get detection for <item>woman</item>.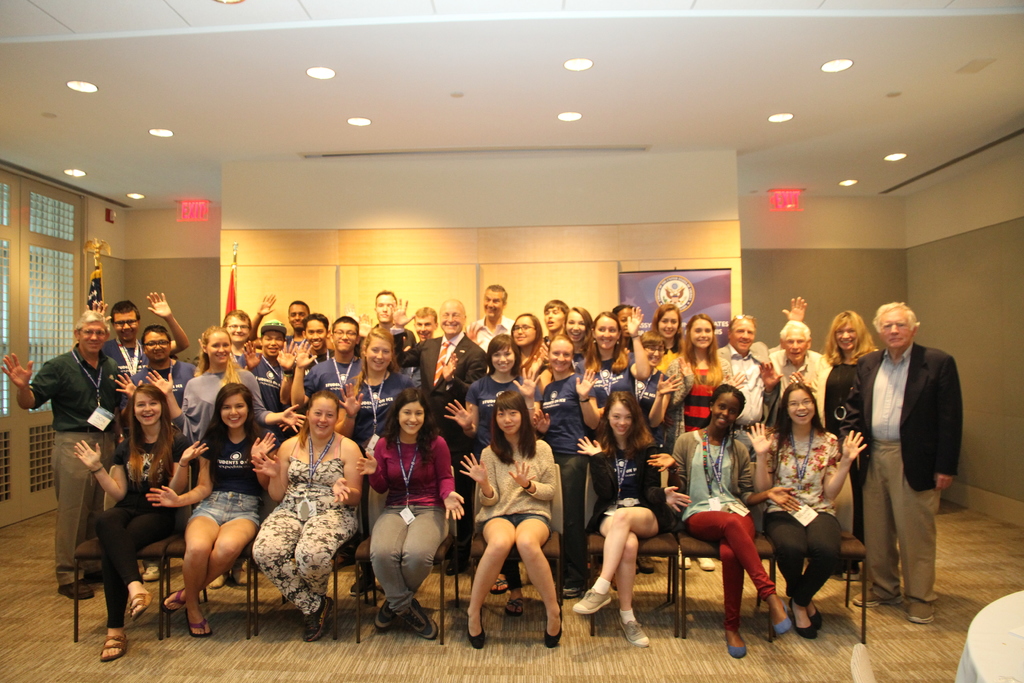
Detection: [828, 306, 877, 425].
